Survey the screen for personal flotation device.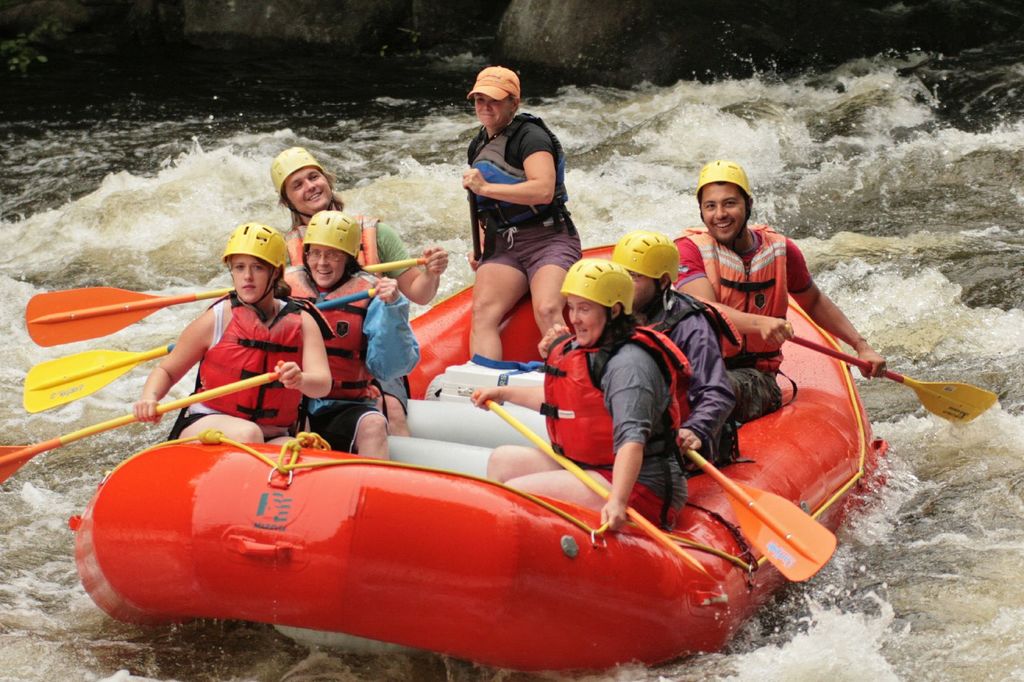
Survey found: l=452, t=102, r=573, b=234.
